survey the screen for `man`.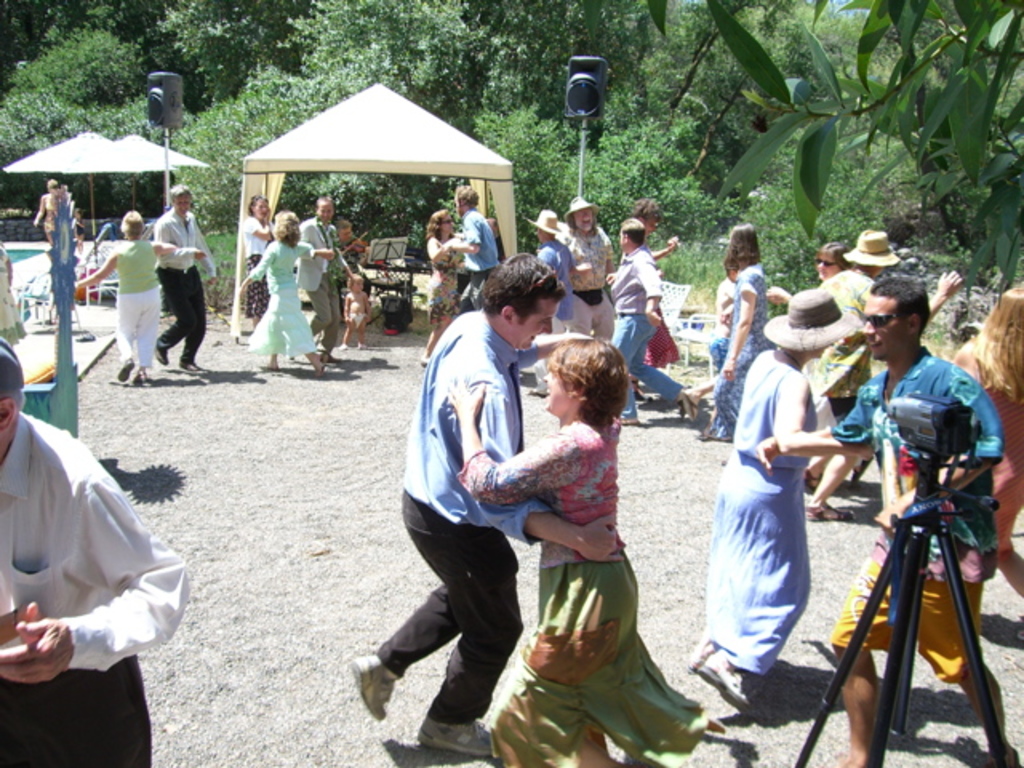
Survey found: 149 182 219 376.
